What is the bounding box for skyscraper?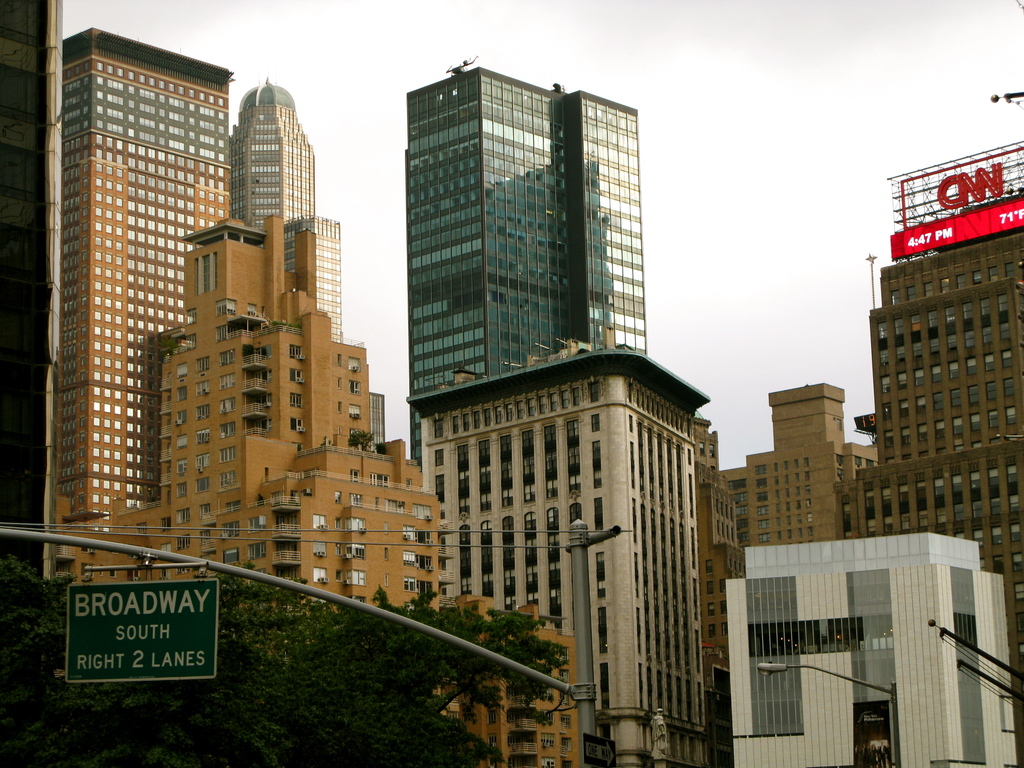
58, 26, 230, 529.
